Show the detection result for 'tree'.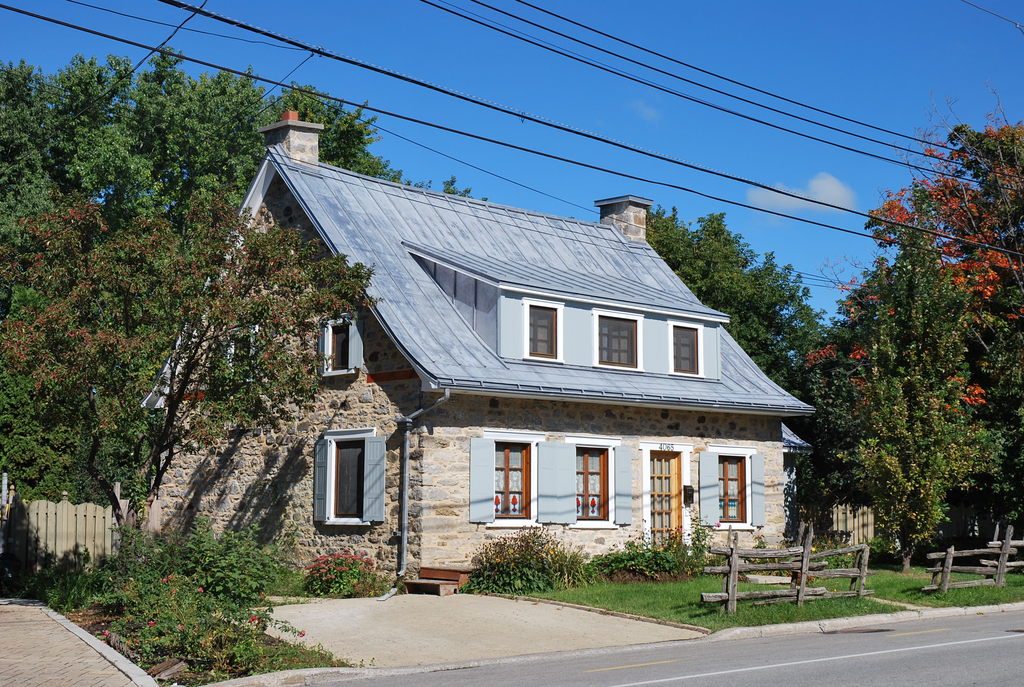
region(640, 205, 819, 383).
